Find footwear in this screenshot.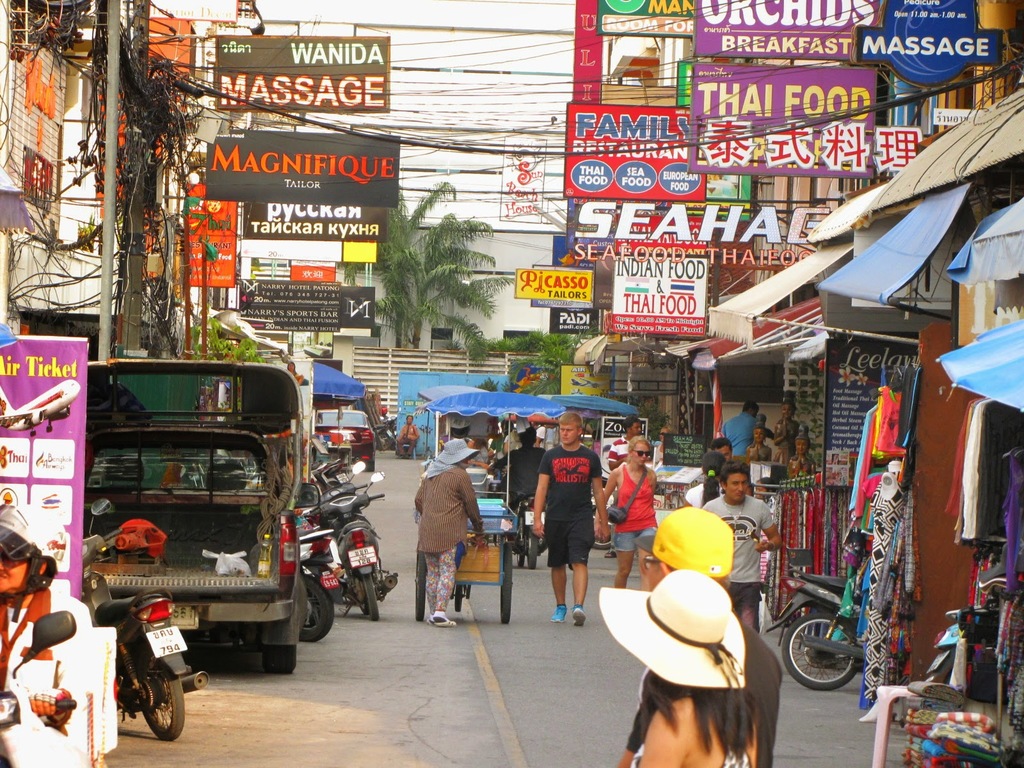
The bounding box for footwear is {"left": 429, "top": 612, "right": 457, "bottom": 627}.
